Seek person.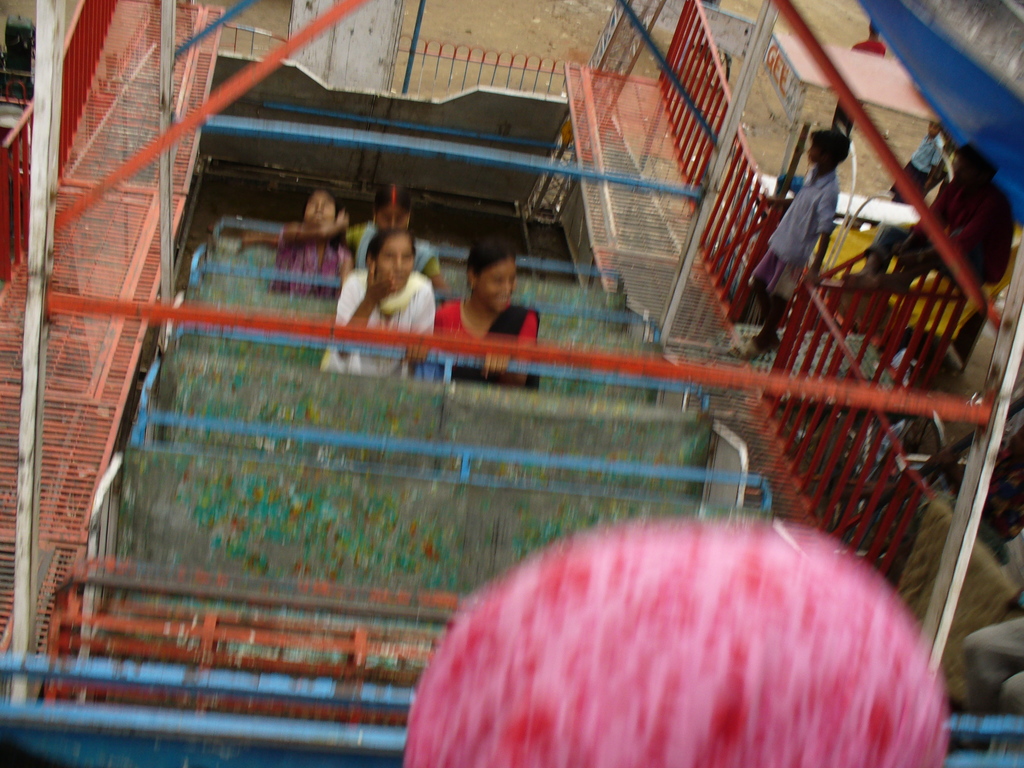
left=268, top=191, right=354, bottom=300.
